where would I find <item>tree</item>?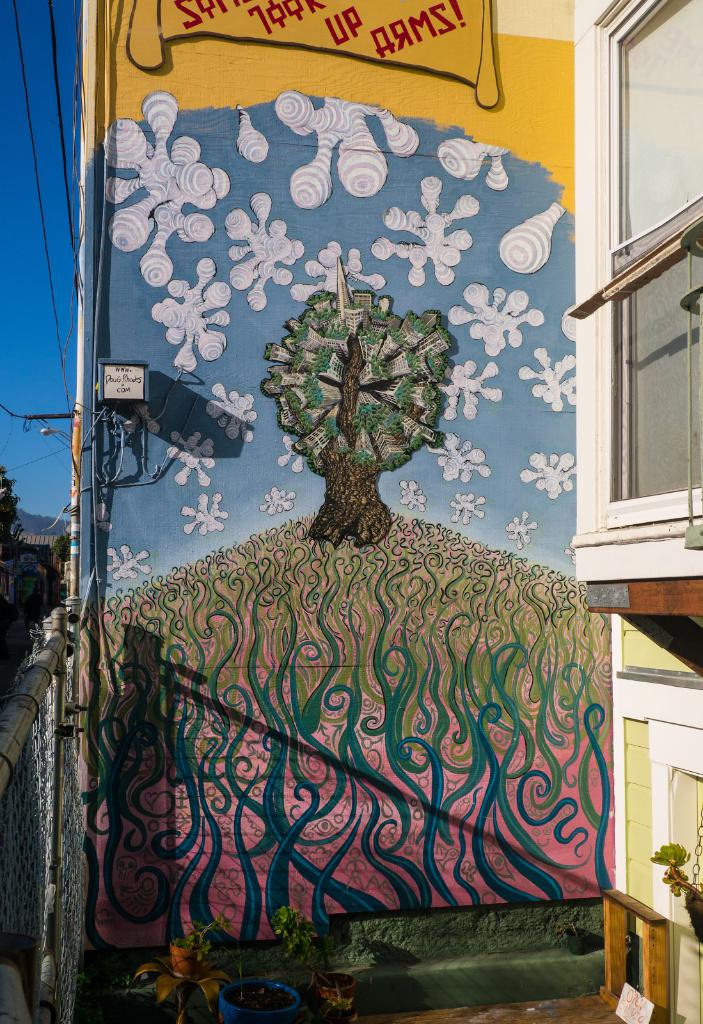
At box=[260, 284, 452, 545].
